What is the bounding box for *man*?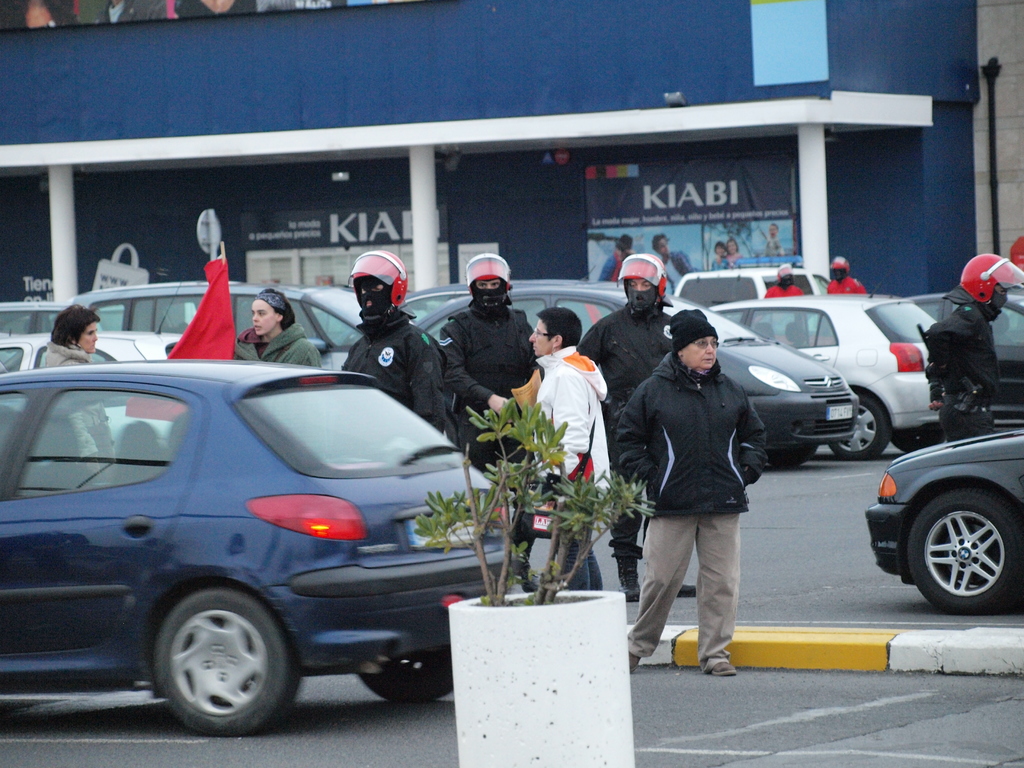
(x1=342, y1=246, x2=445, y2=433).
